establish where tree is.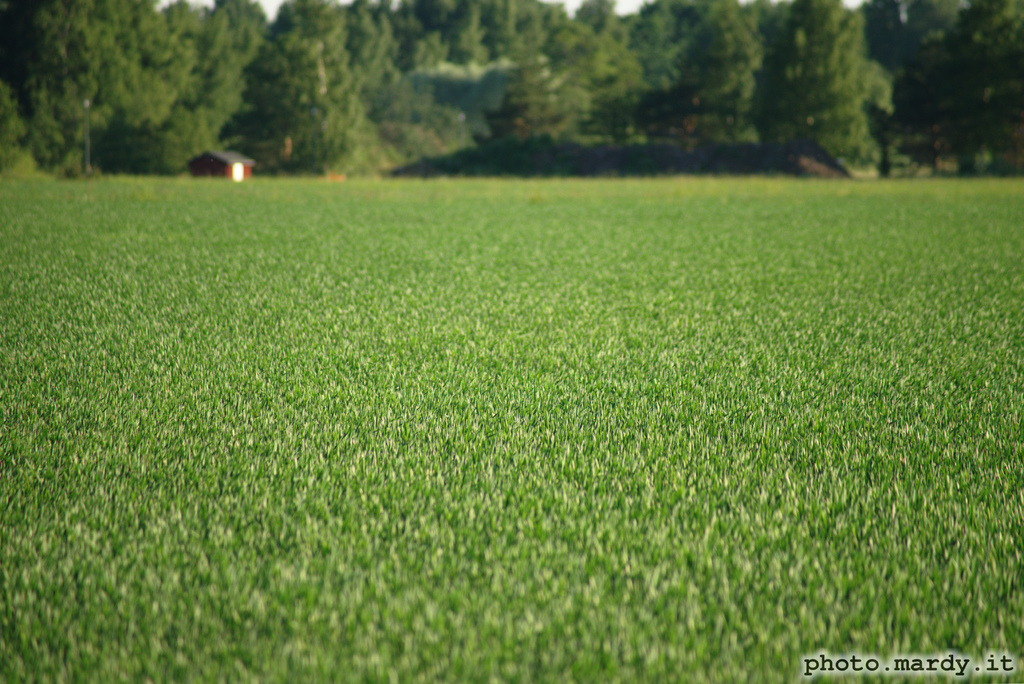
Established at (left=748, top=0, right=897, bottom=180).
